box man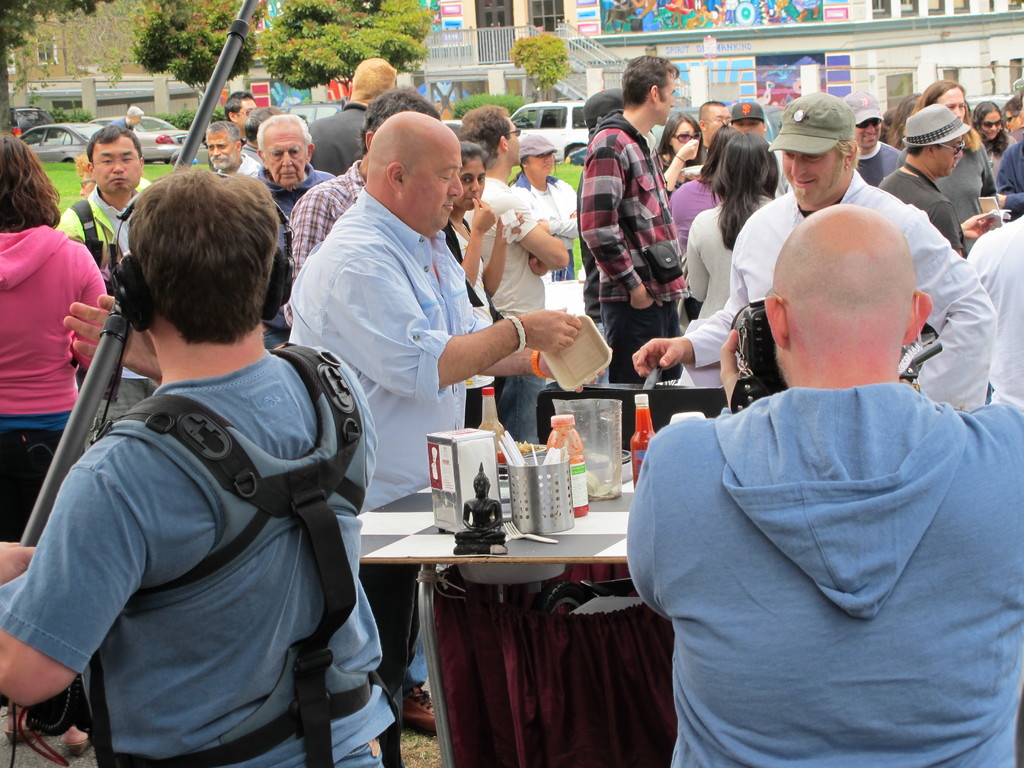
{"x1": 301, "y1": 58, "x2": 396, "y2": 173}
